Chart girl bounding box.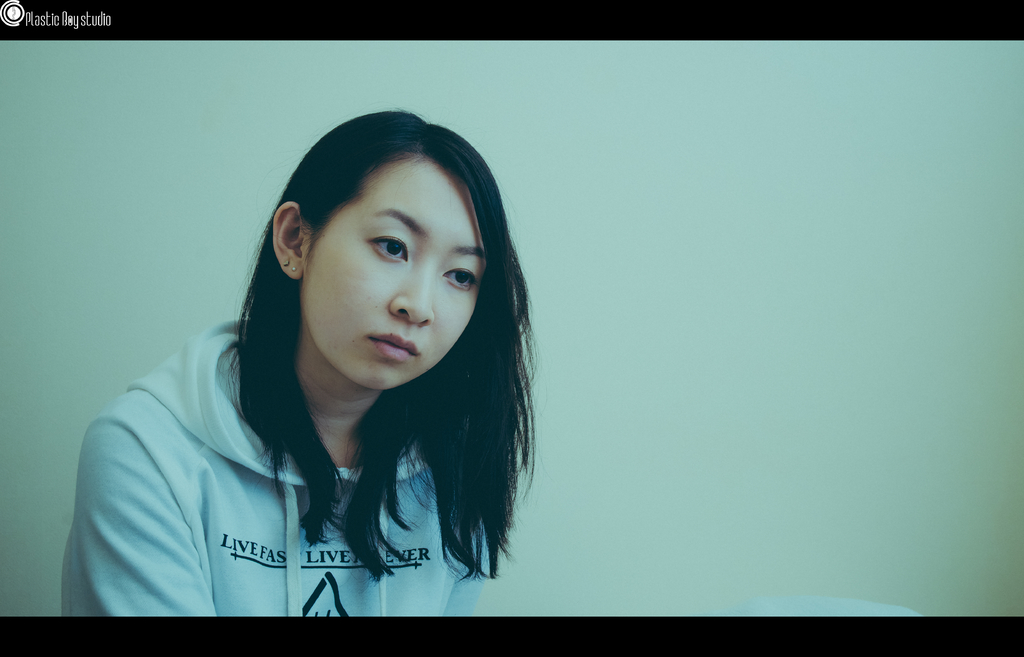
Charted: rect(58, 101, 537, 619).
